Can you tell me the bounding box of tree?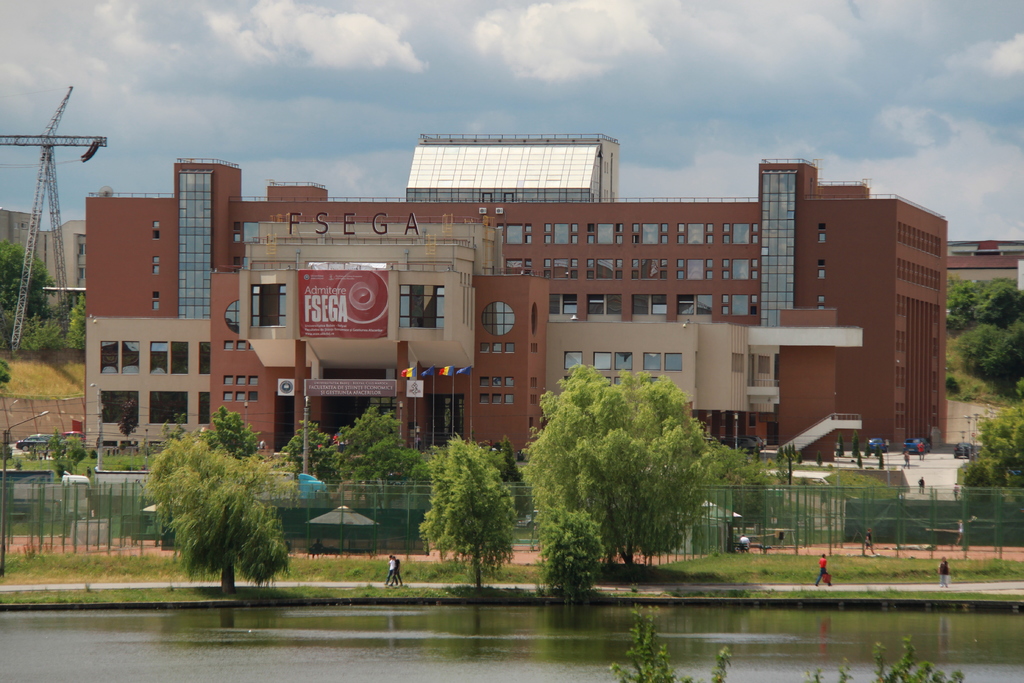
BBox(521, 366, 741, 573).
